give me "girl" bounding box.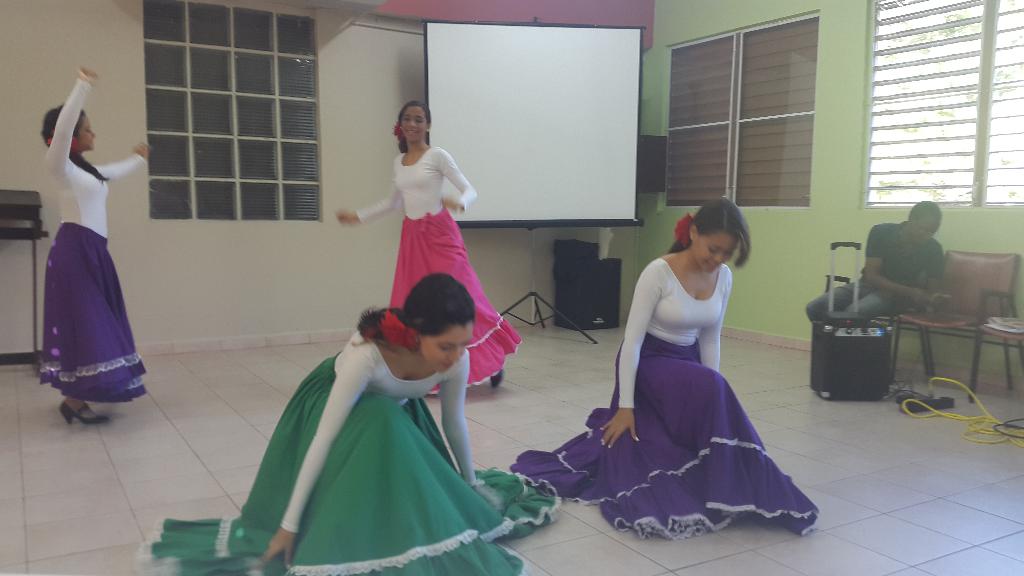
38:67:153:428.
